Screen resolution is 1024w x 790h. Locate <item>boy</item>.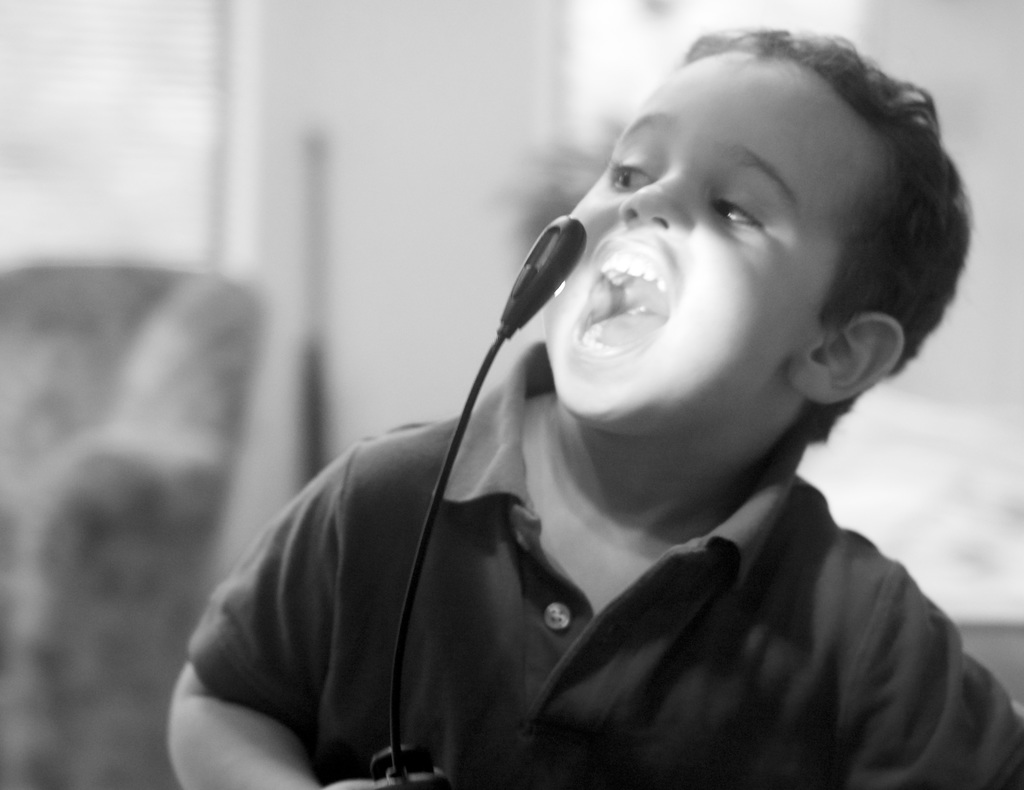
x1=164 y1=22 x2=1023 y2=789.
